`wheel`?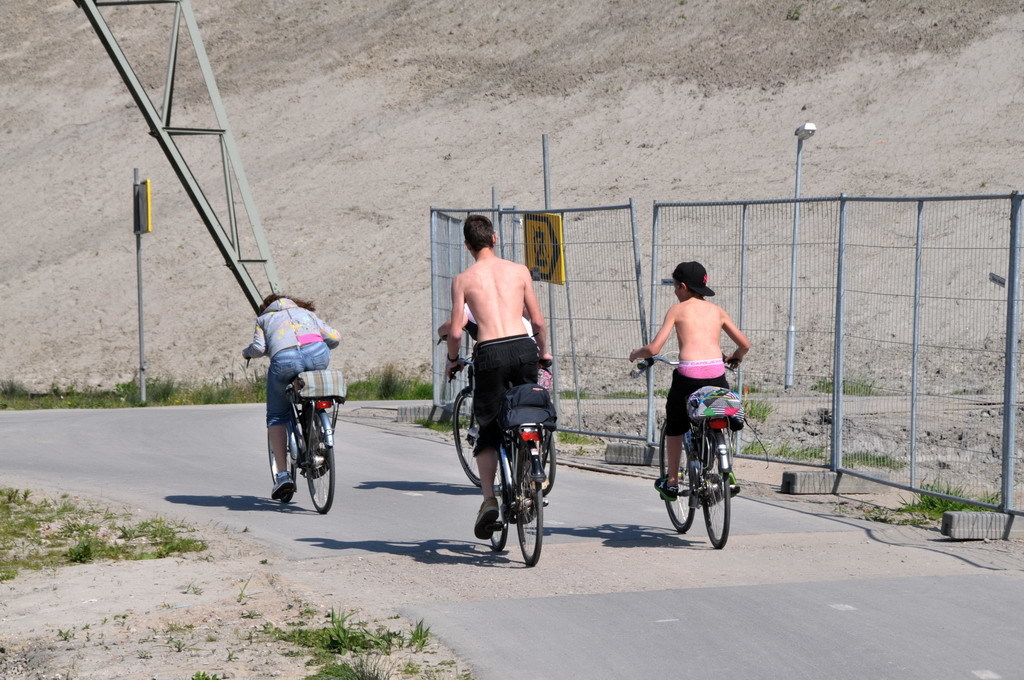
{"x1": 488, "y1": 451, "x2": 507, "y2": 553}
